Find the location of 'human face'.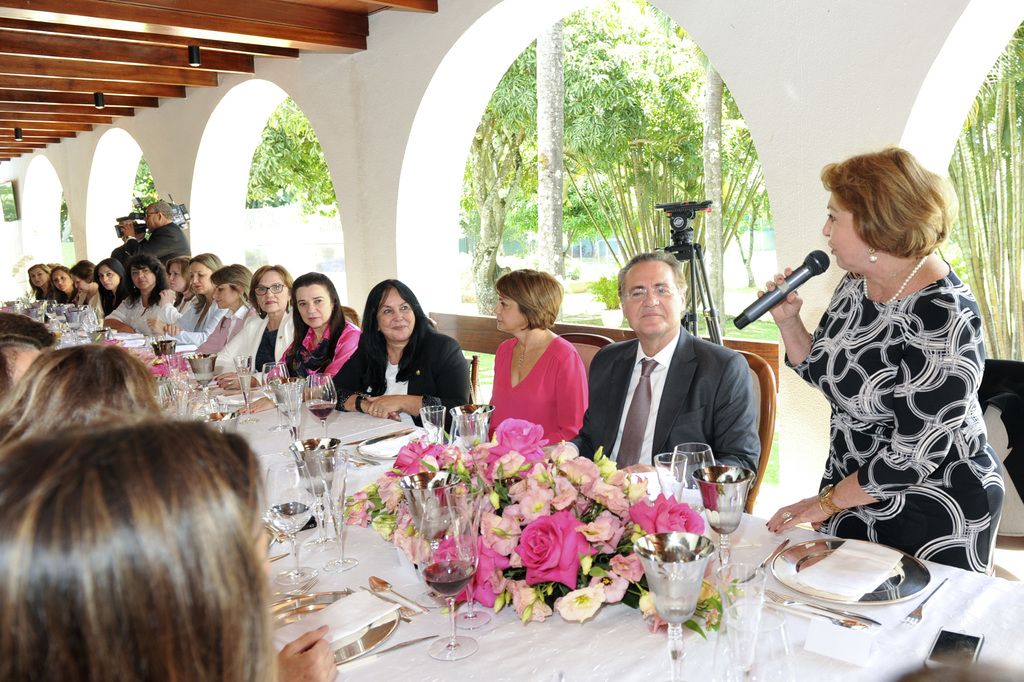
Location: region(295, 284, 333, 330).
